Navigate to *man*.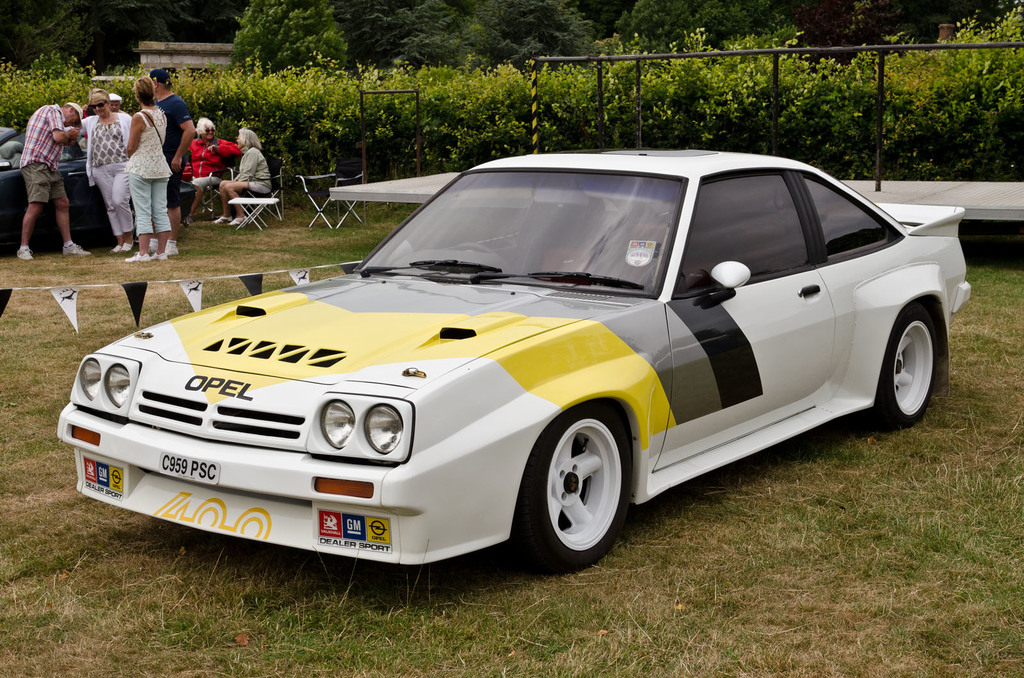
Navigation target: box=[154, 70, 194, 257].
